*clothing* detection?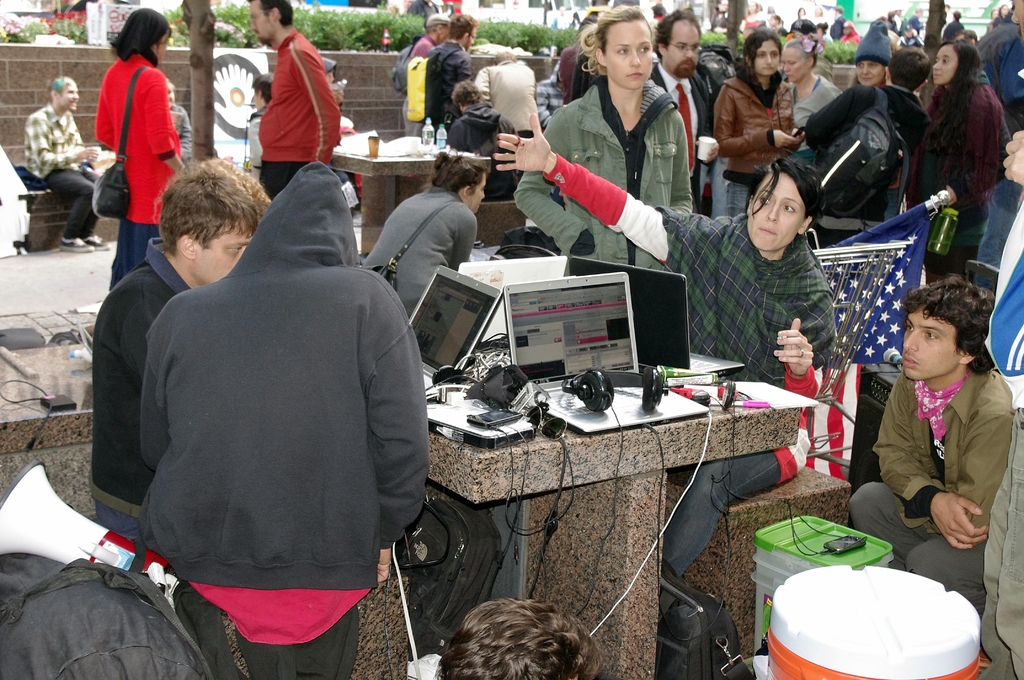
91,51,182,287
